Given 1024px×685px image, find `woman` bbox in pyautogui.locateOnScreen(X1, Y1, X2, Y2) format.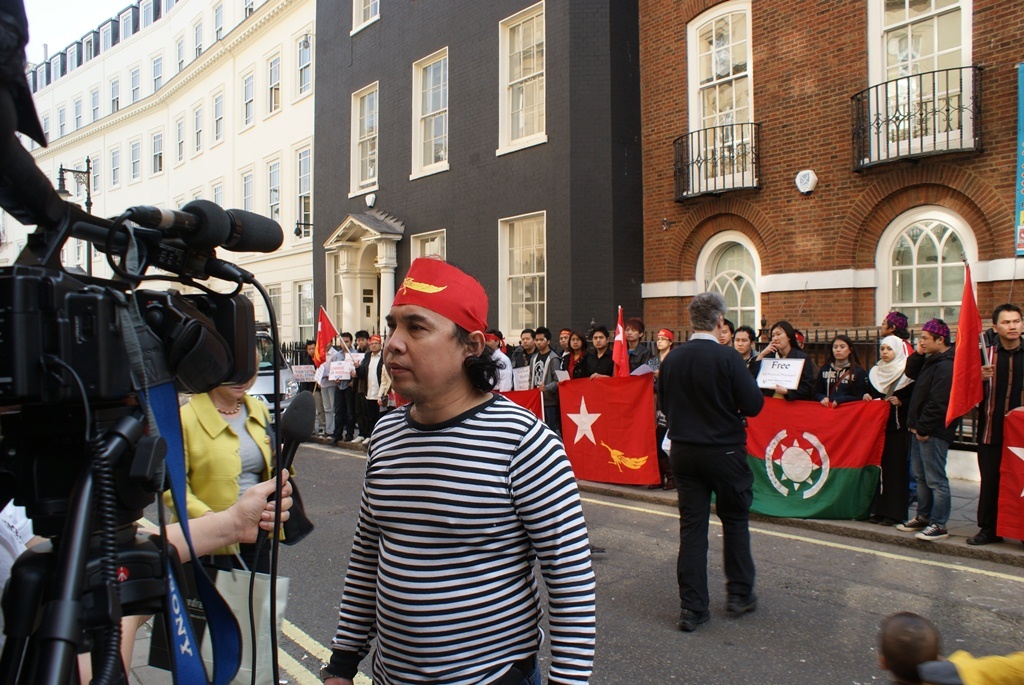
pyautogui.locateOnScreen(747, 319, 816, 401).
